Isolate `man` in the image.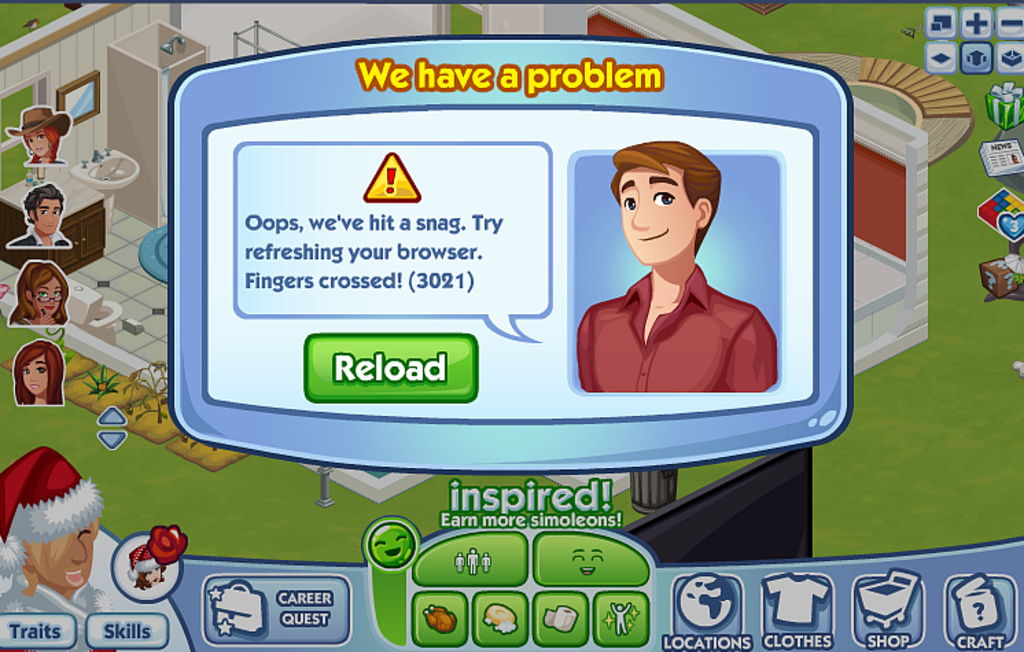
Isolated region: [589,155,765,399].
